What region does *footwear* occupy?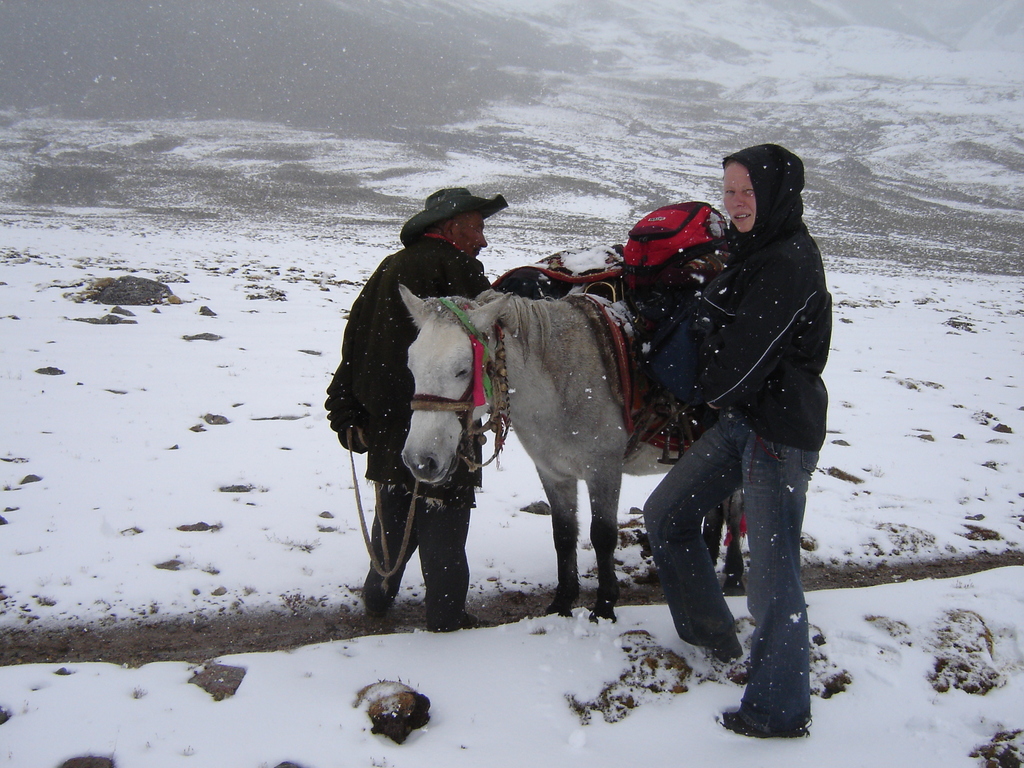
(730,709,812,741).
